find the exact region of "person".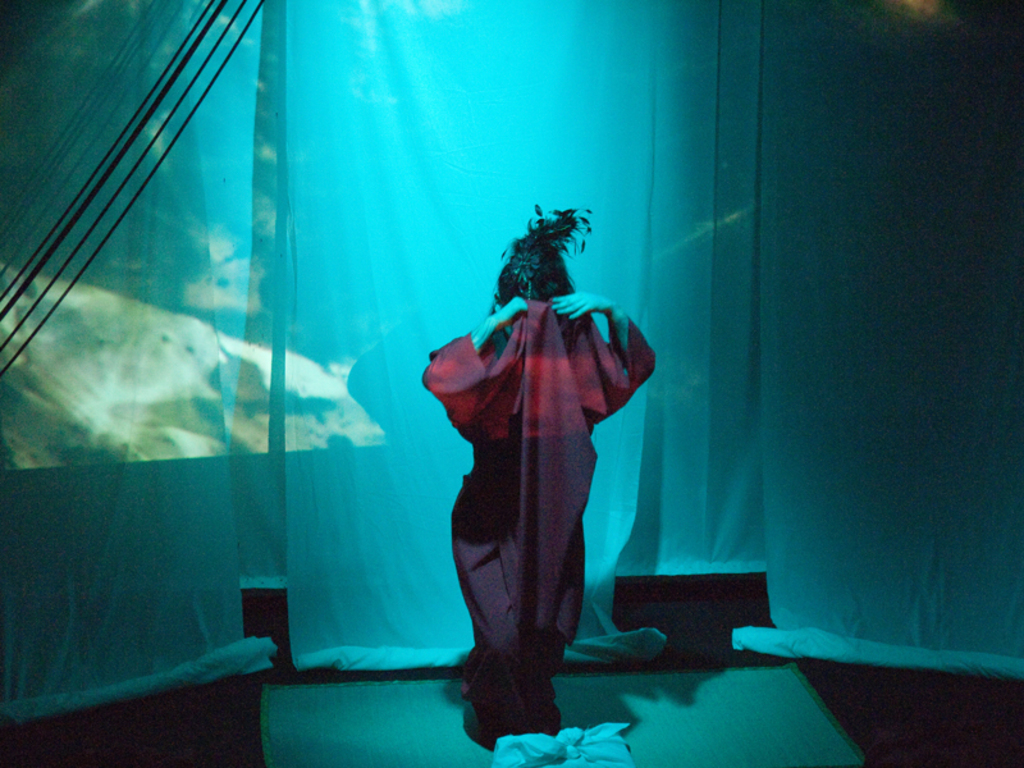
Exact region: 422:200:655:748.
